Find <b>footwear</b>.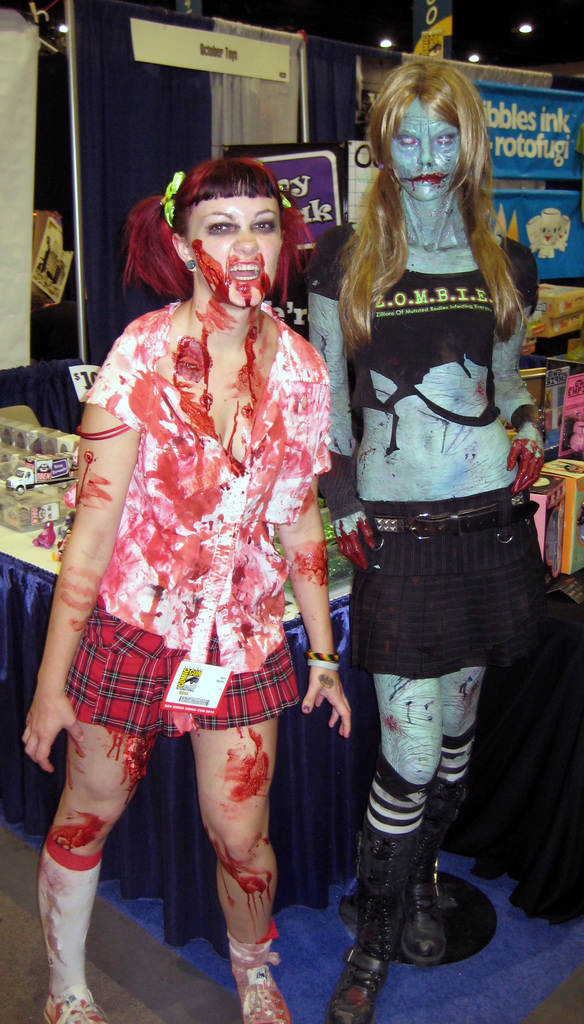
39, 987, 102, 1023.
